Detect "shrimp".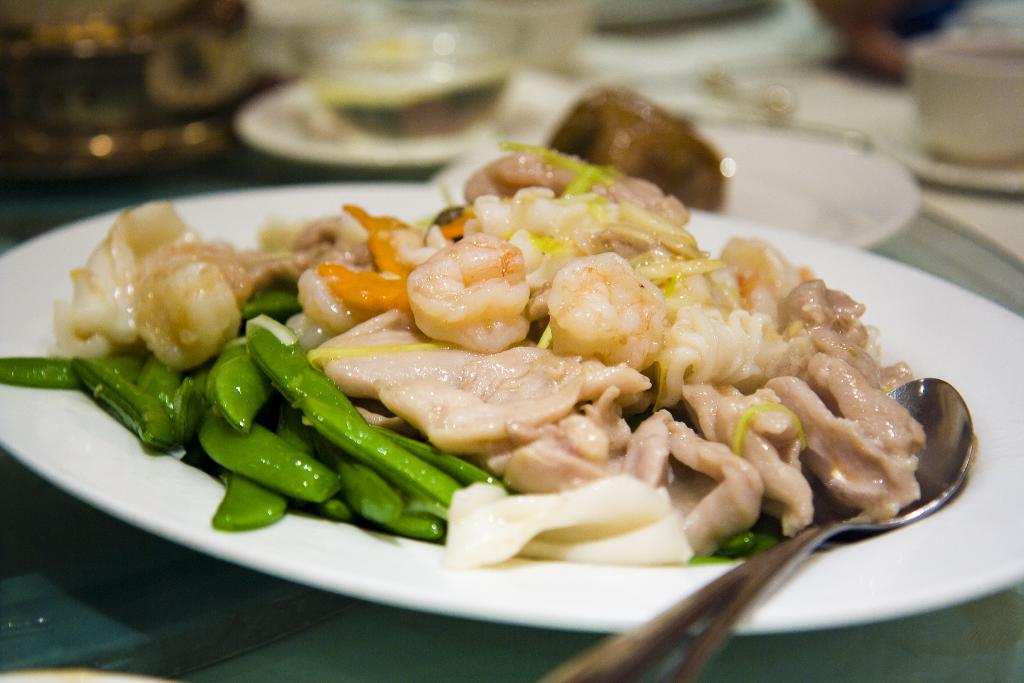
Detected at 550/250/671/356.
